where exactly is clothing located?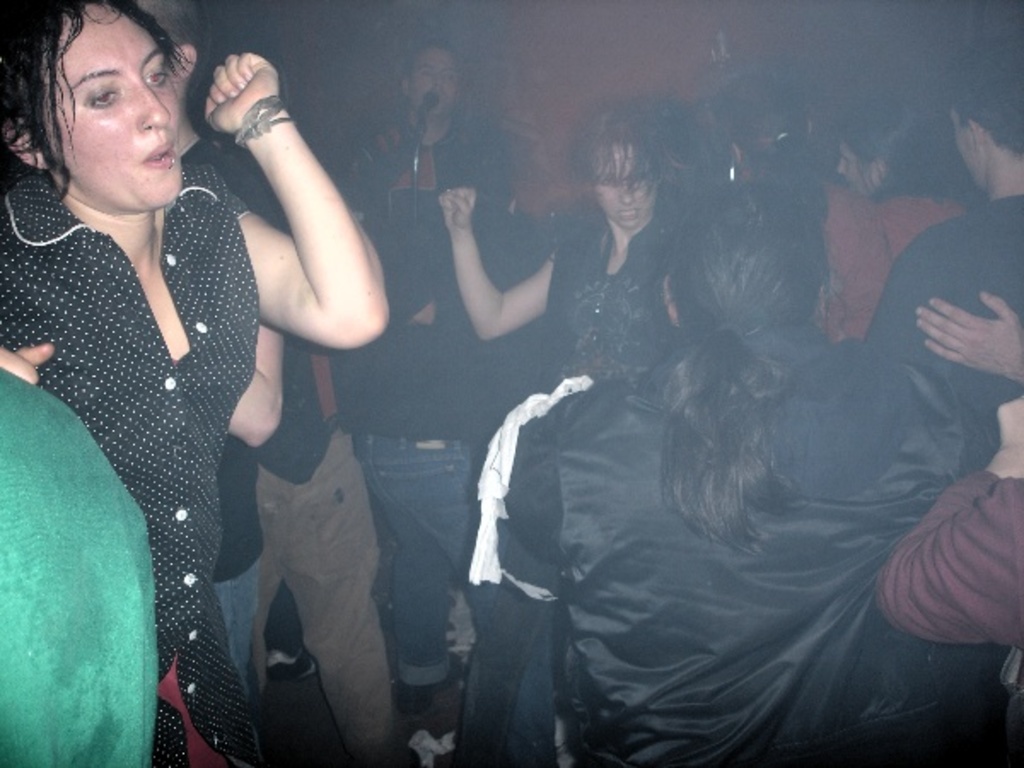
Its bounding box is crop(817, 152, 968, 321).
